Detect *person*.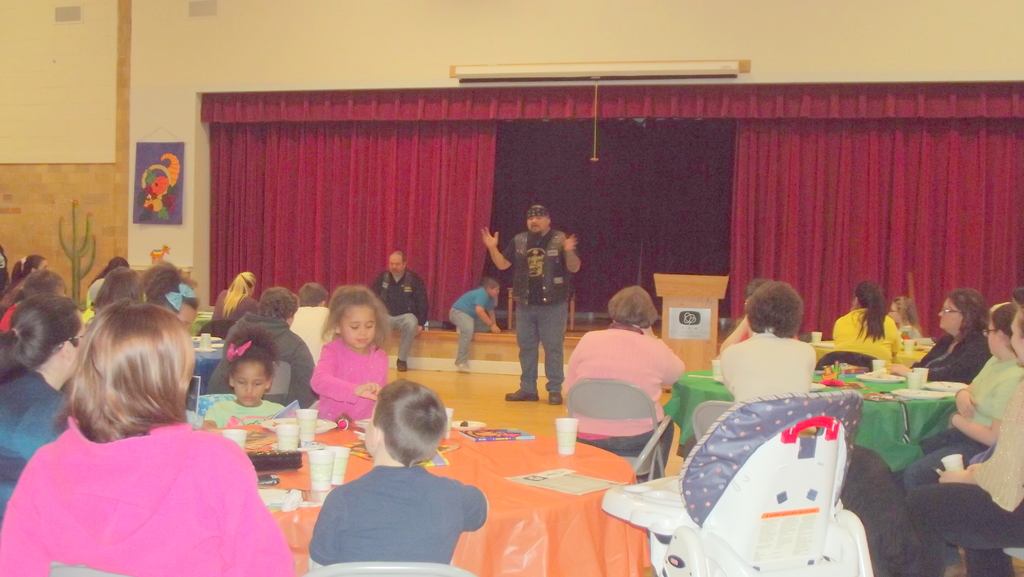
Detected at box=[3, 295, 77, 514].
